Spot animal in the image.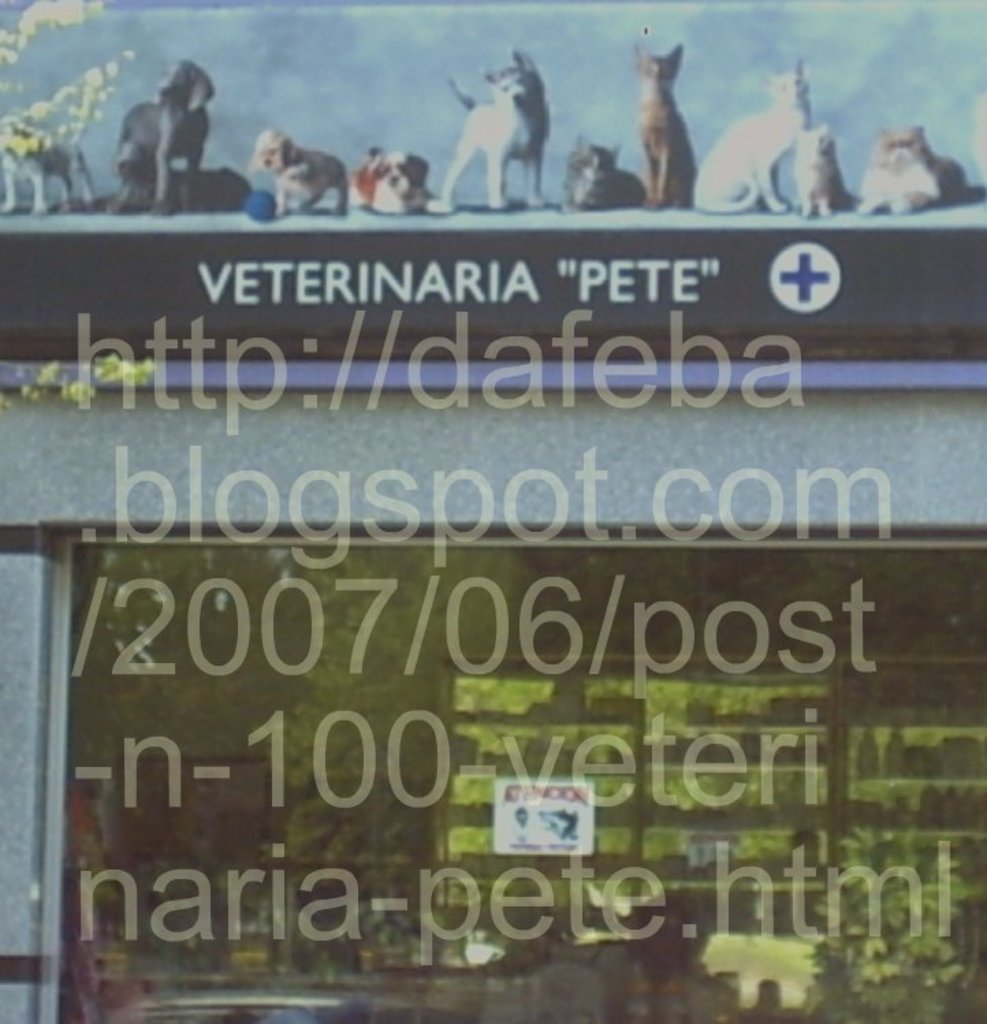
animal found at x1=558 y1=129 x2=648 y2=204.
